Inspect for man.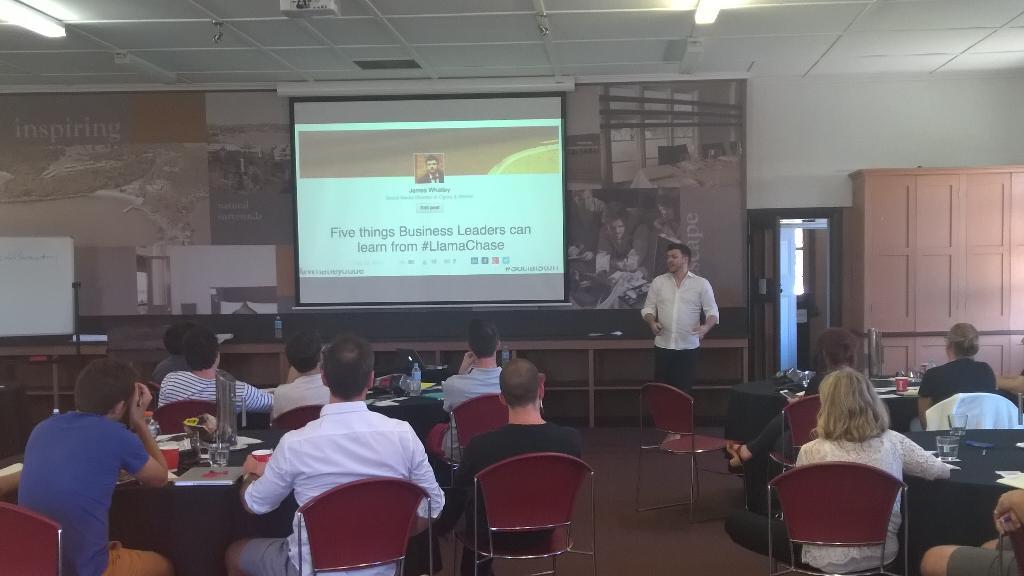
Inspection: (x1=642, y1=245, x2=720, y2=399).
